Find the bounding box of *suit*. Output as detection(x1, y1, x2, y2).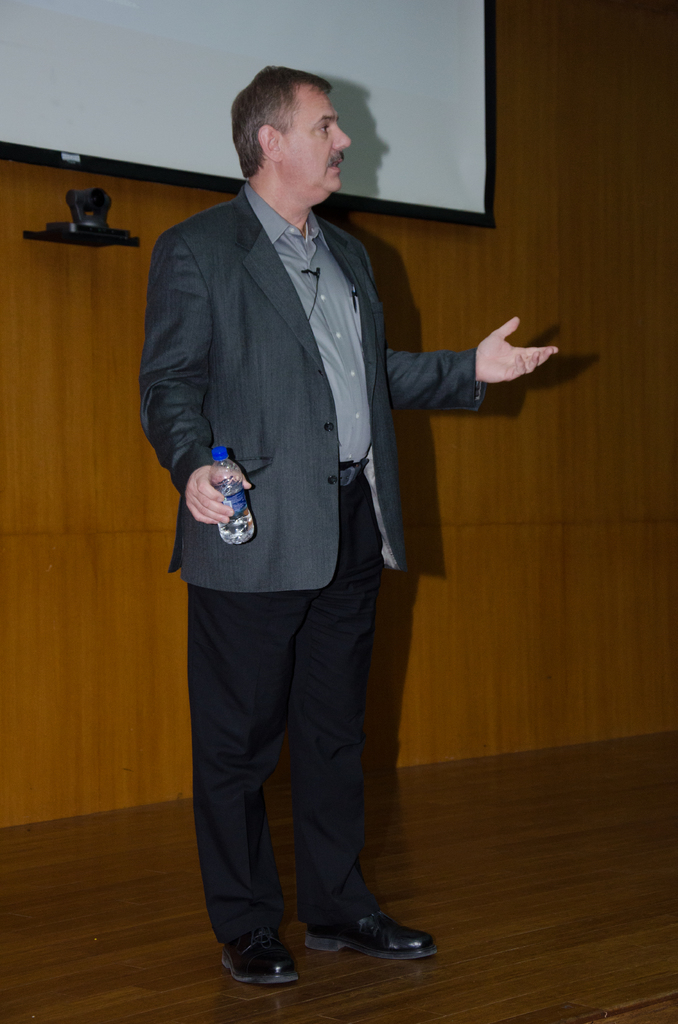
detection(161, 140, 510, 923).
